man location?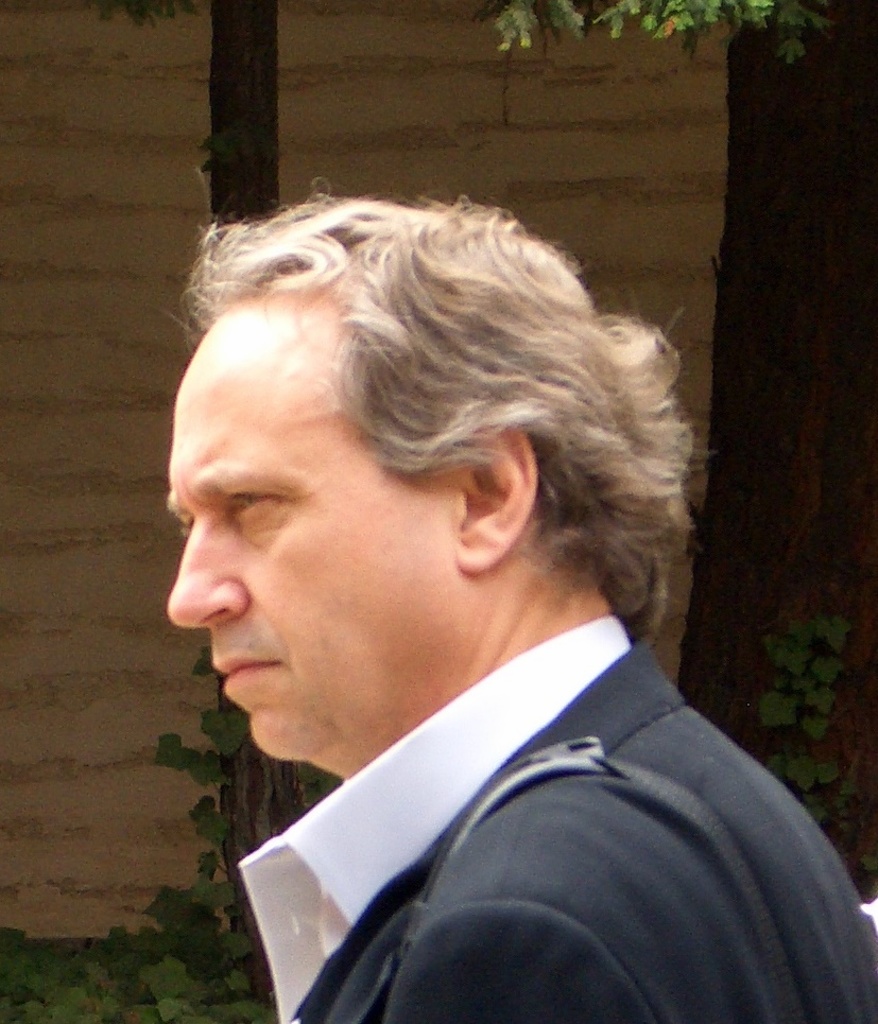
pyautogui.locateOnScreen(88, 185, 877, 1011)
